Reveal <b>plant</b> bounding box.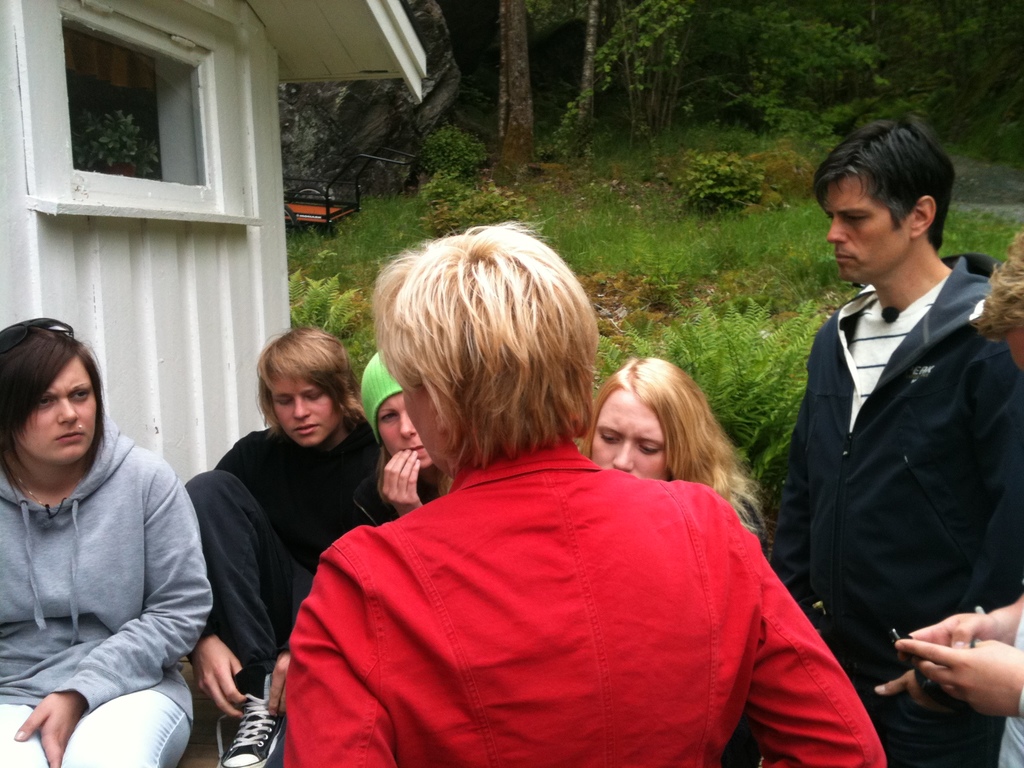
Revealed: x1=598 y1=291 x2=821 y2=481.
